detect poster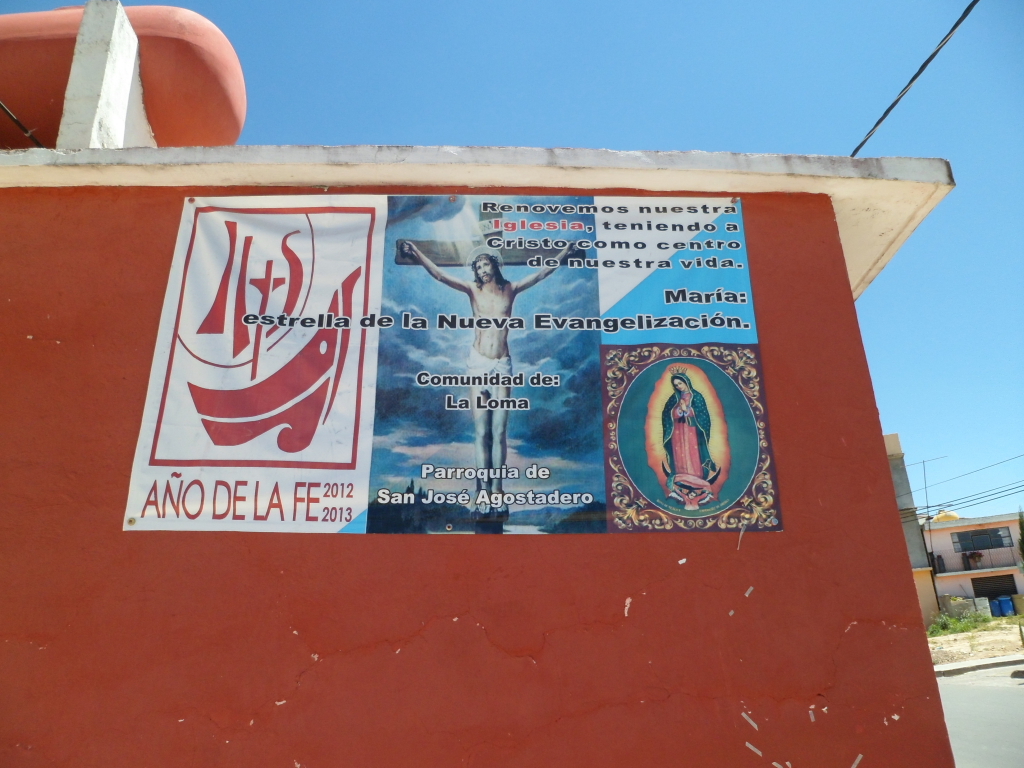
box(115, 190, 783, 535)
